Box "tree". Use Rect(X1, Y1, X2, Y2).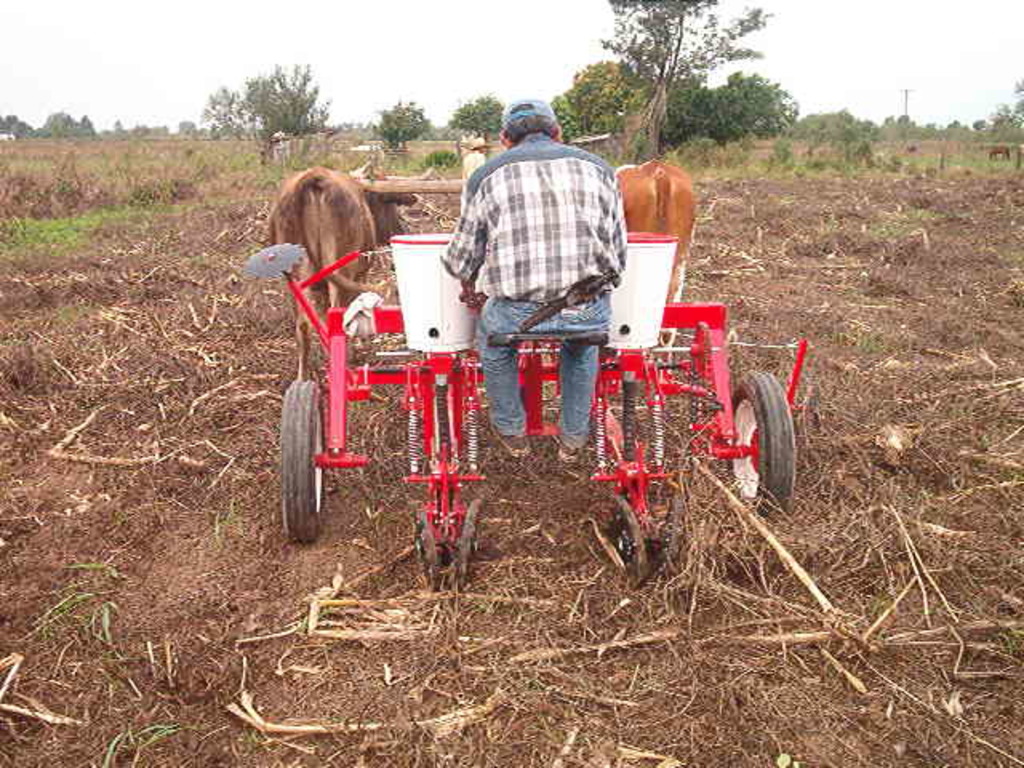
Rect(34, 106, 104, 138).
